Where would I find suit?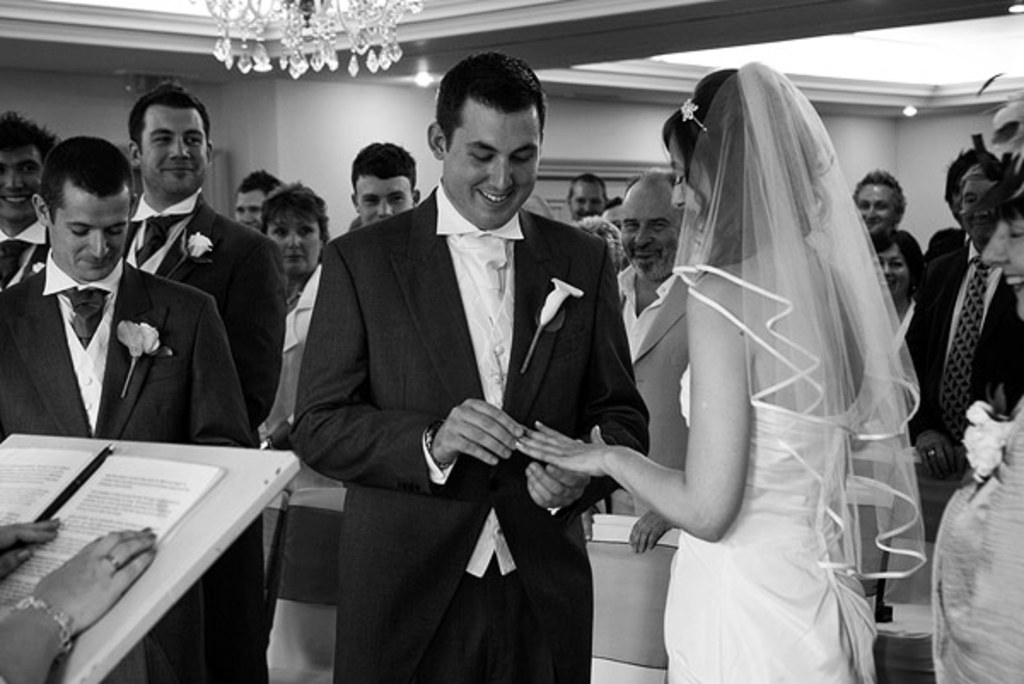
At [125, 188, 288, 682].
